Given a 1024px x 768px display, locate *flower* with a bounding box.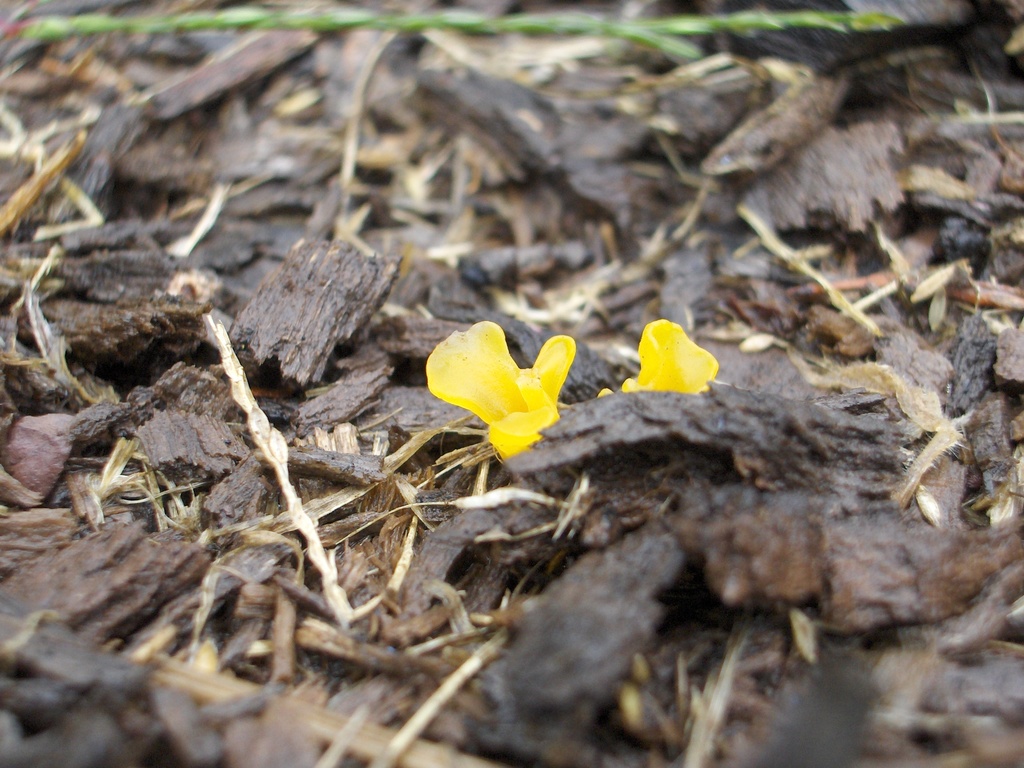
Located: {"x1": 423, "y1": 321, "x2": 573, "y2": 465}.
